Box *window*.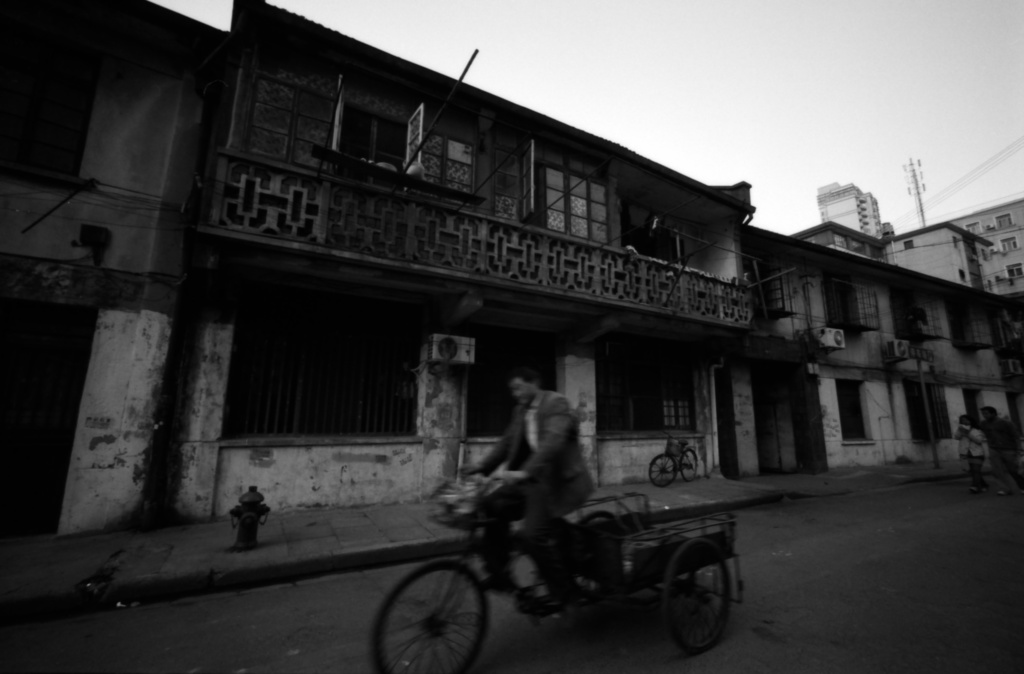
{"x1": 1000, "y1": 235, "x2": 1022, "y2": 254}.
